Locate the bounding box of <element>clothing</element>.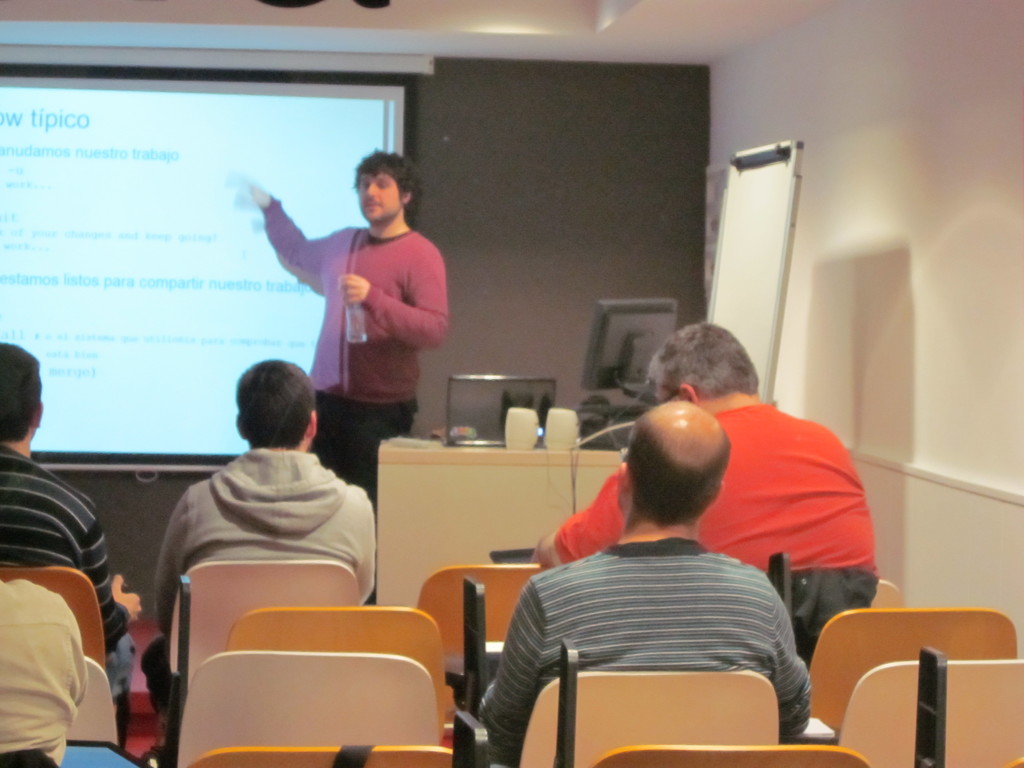
Bounding box: (left=554, top=404, right=880, bottom=646).
